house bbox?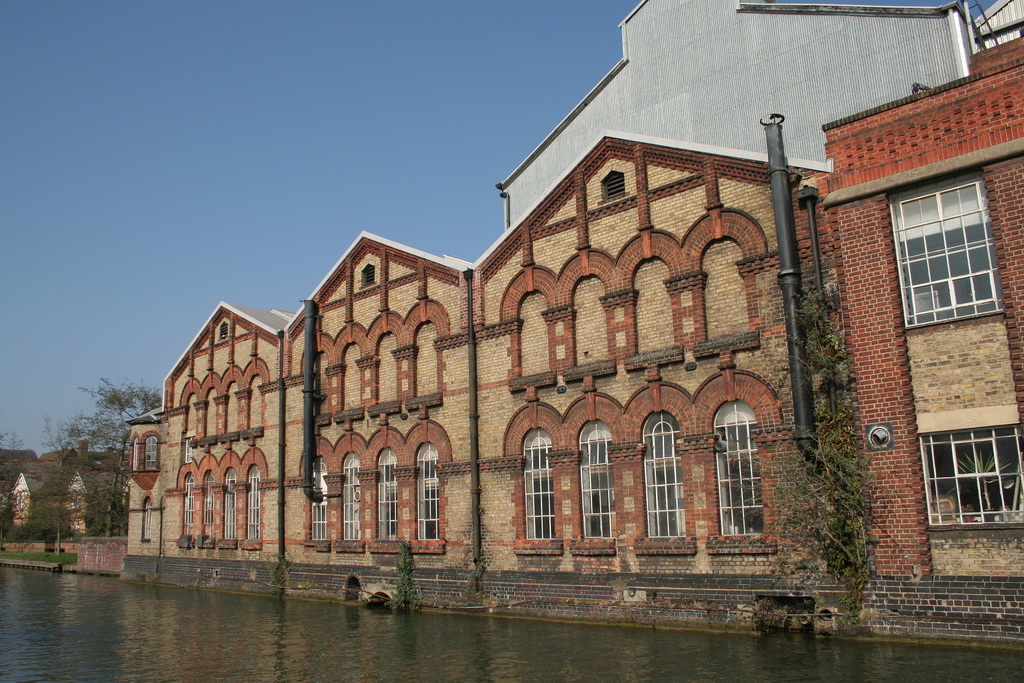
select_region(472, 126, 840, 586)
